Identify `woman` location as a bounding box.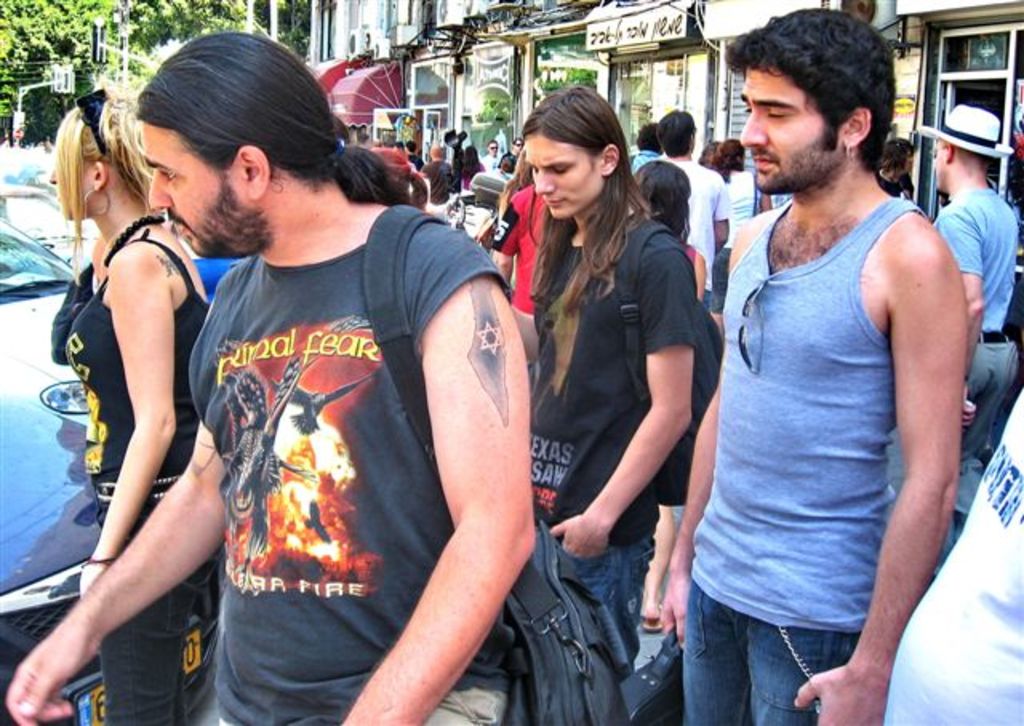
(left=456, top=147, right=488, bottom=192).
